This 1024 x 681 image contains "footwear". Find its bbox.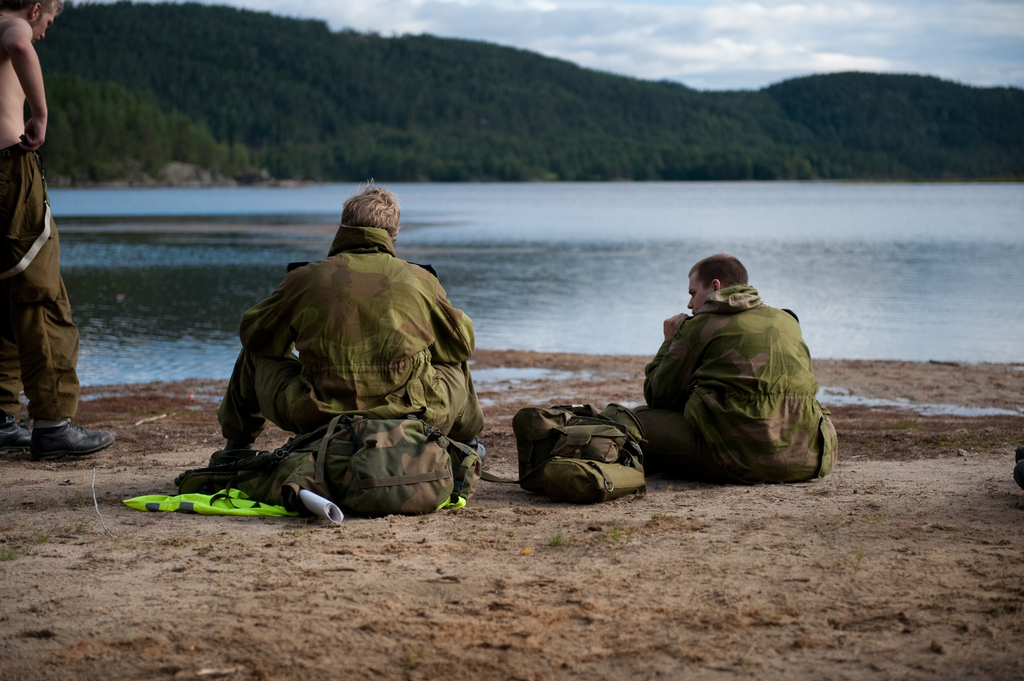
bbox=(0, 408, 45, 467).
